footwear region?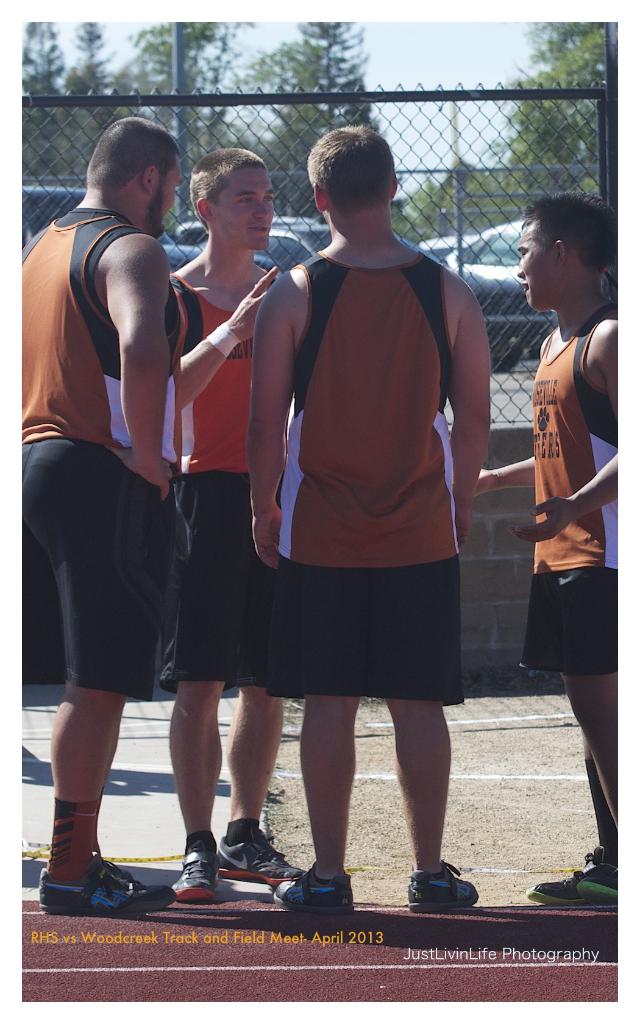
Rect(270, 868, 360, 917)
